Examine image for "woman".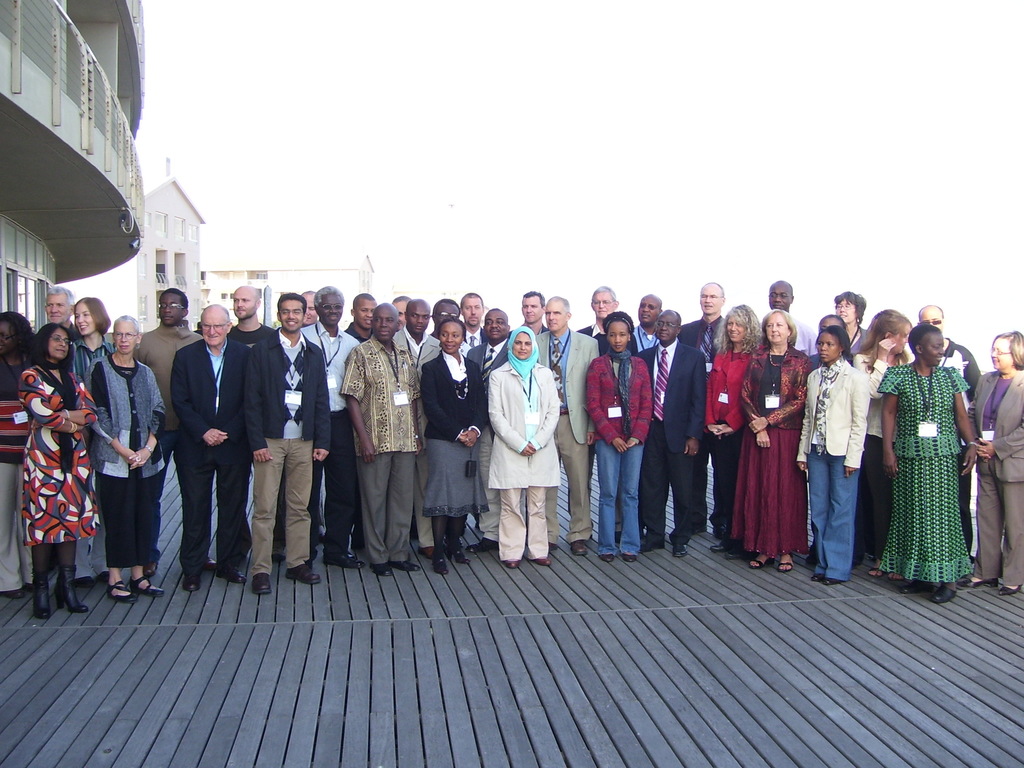
Examination result: <bbox>65, 292, 119, 585</bbox>.
